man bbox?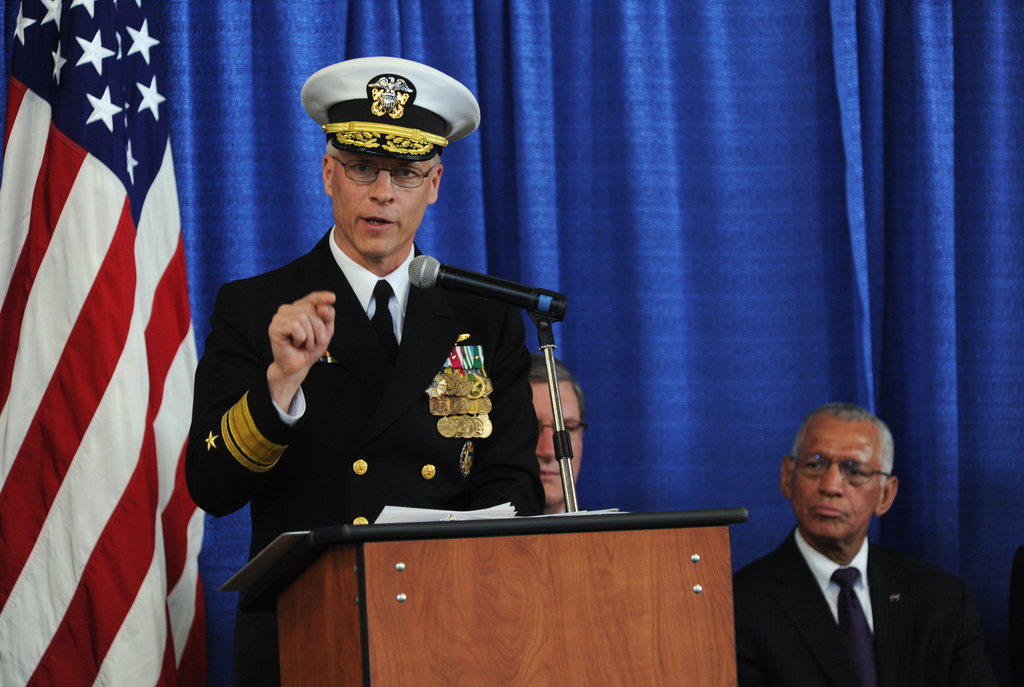
x1=735 y1=401 x2=1023 y2=686
